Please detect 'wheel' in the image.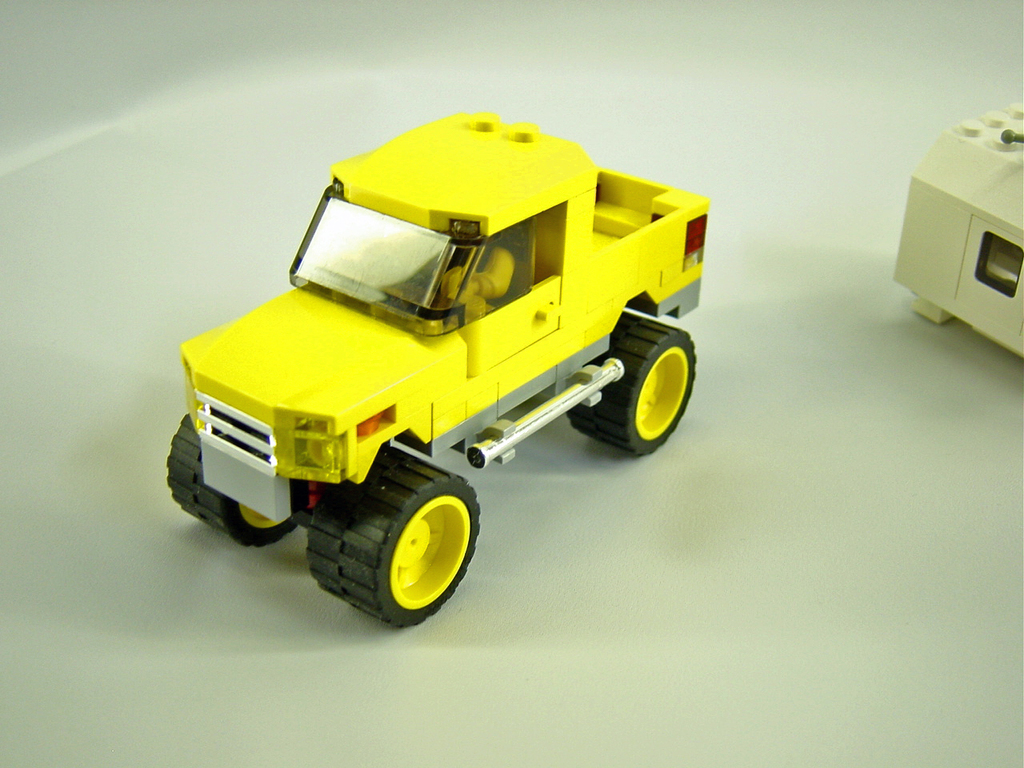
{"x1": 562, "y1": 312, "x2": 694, "y2": 456}.
